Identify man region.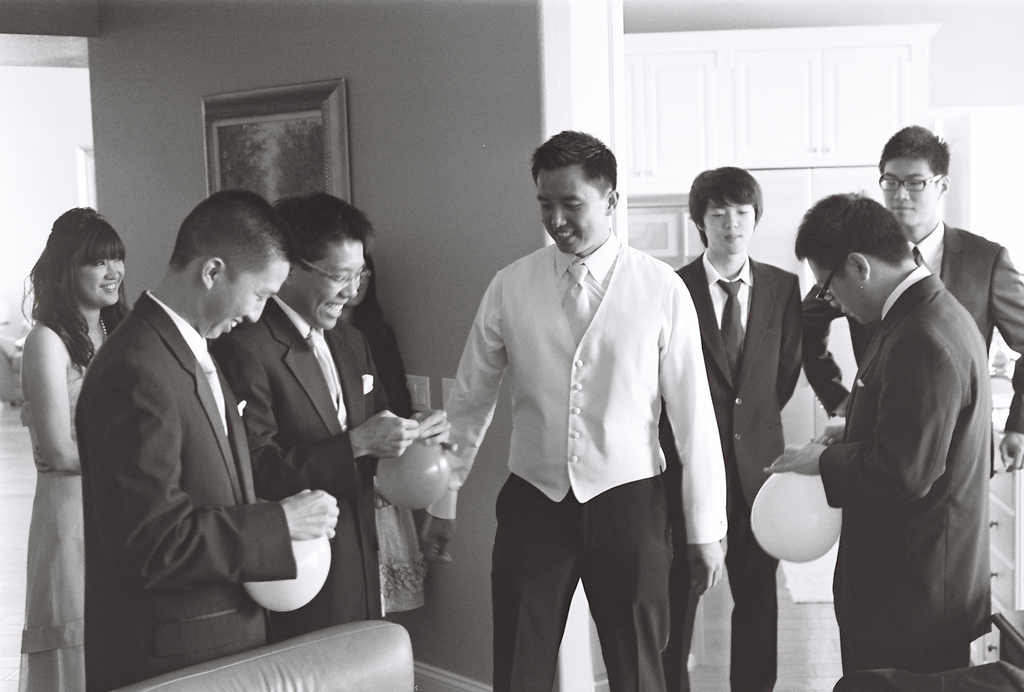
Region: bbox=[201, 191, 456, 645].
